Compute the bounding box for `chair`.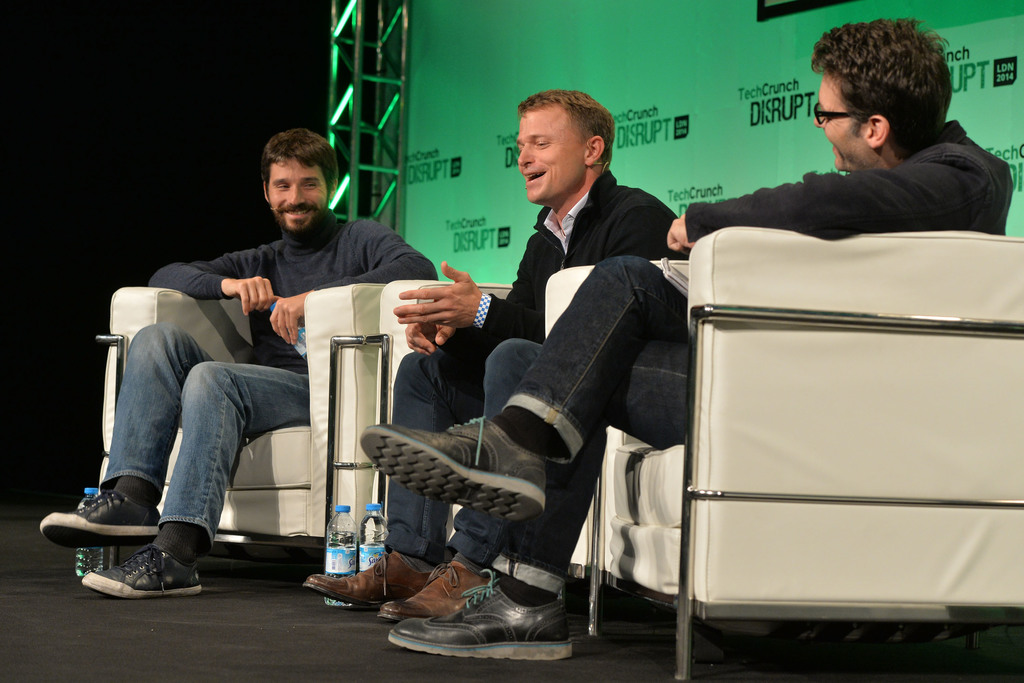
crop(74, 258, 437, 584).
